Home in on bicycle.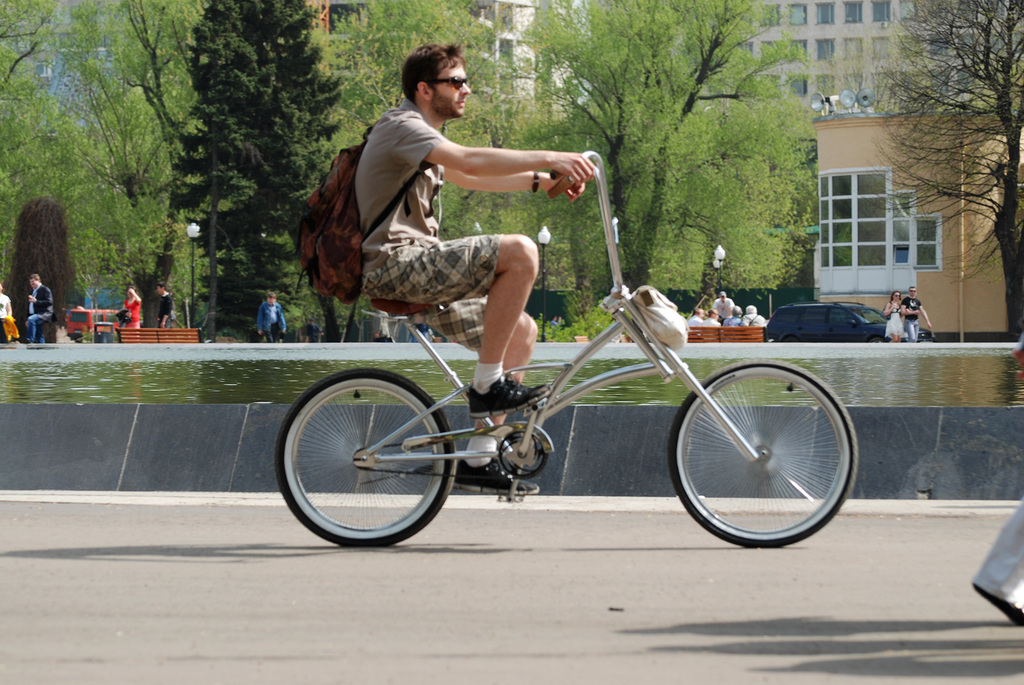
Homed in at region(275, 150, 860, 551).
